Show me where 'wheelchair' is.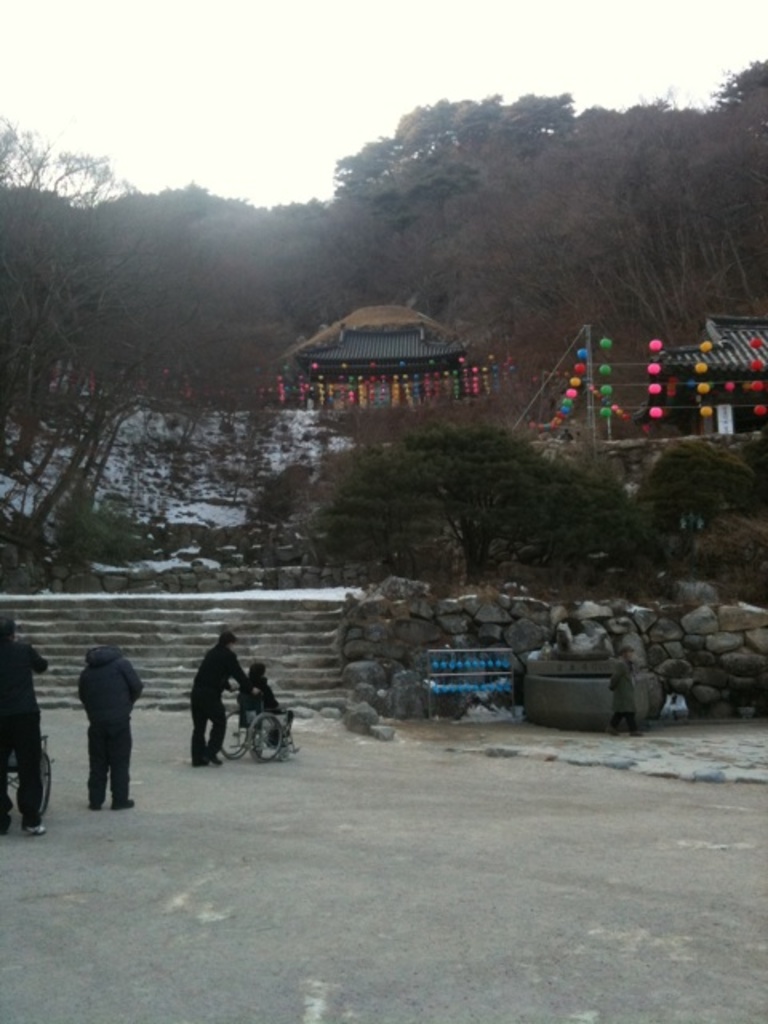
'wheelchair' is at locate(8, 723, 62, 834).
